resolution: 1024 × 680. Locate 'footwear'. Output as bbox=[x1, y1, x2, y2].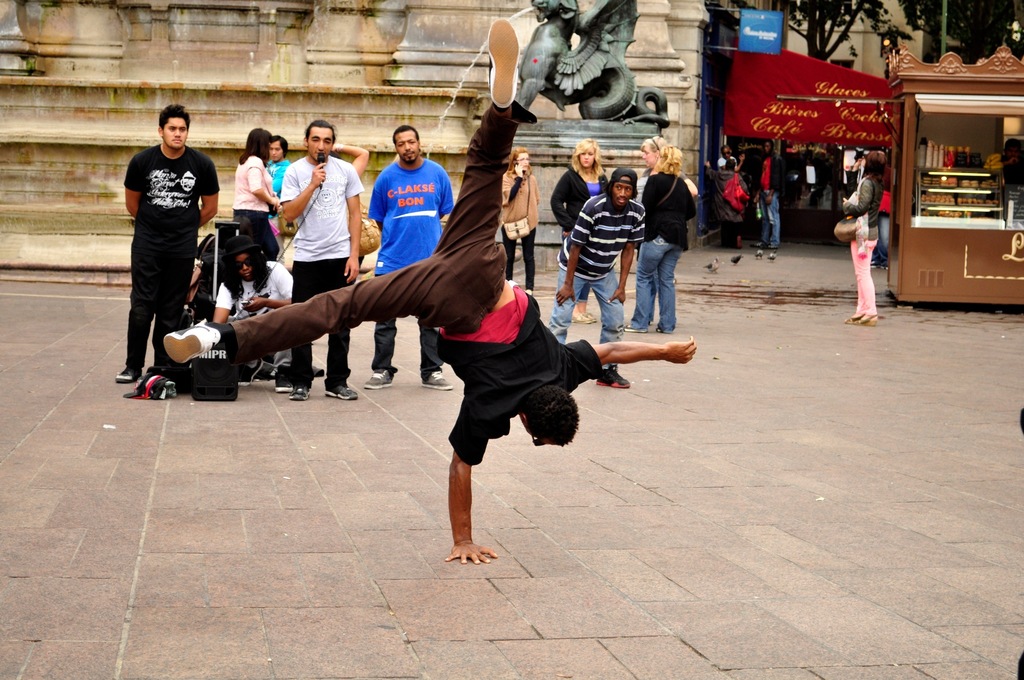
bbox=[324, 384, 362, 401].
